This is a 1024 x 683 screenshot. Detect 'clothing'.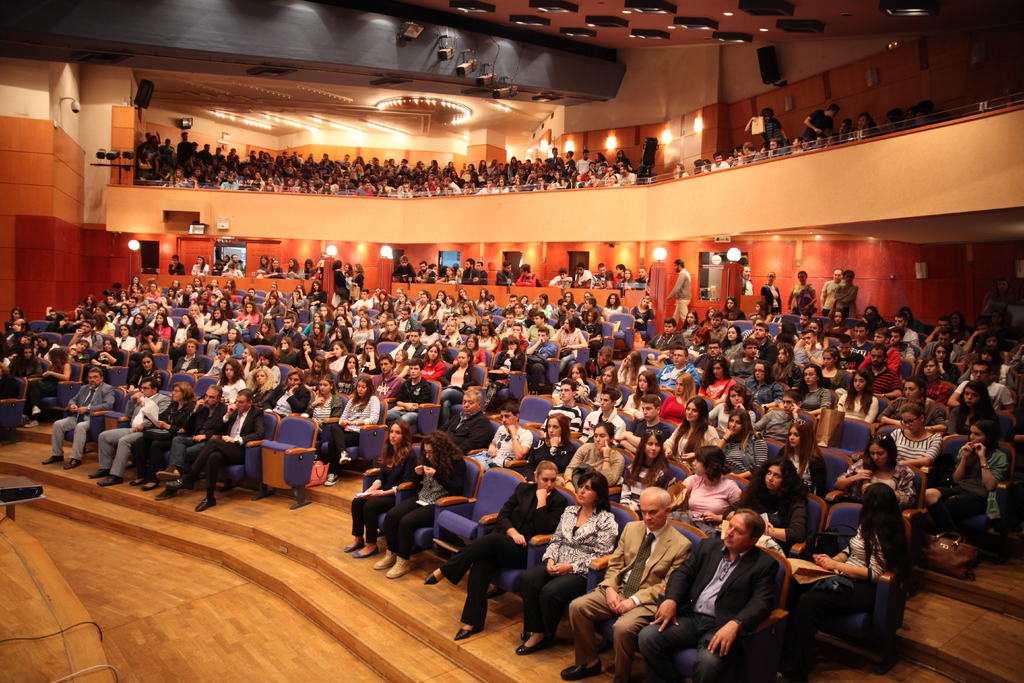
detection(635, 460, 684, 495).
